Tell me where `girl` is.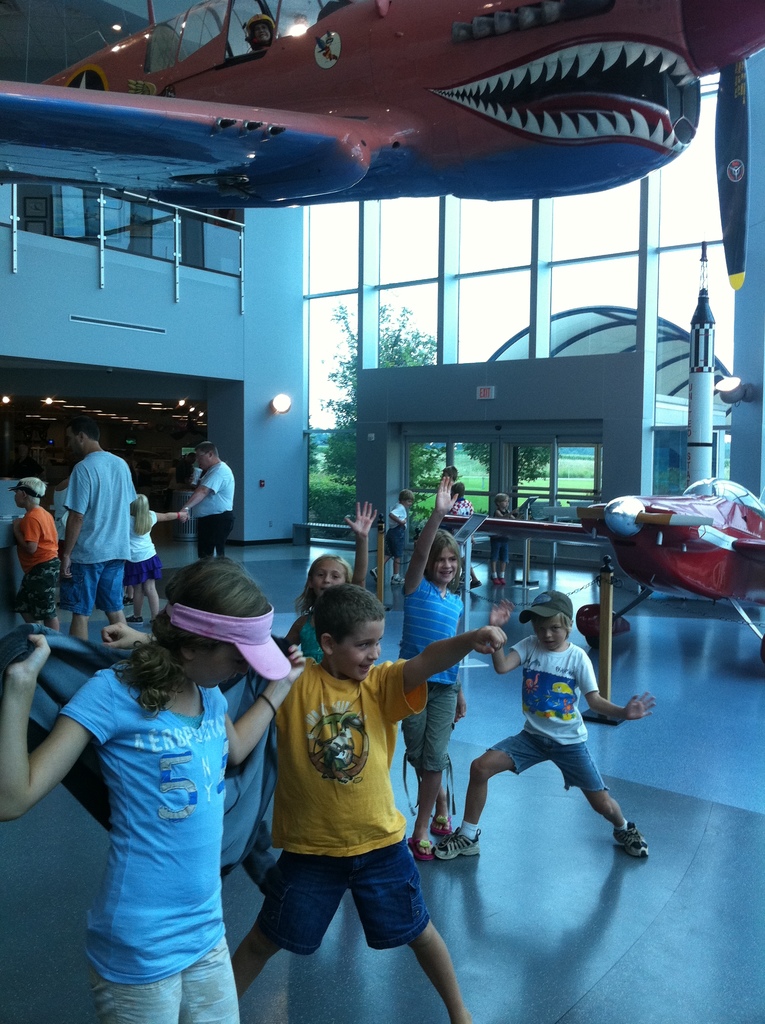
`girl` is at bbox=(396, 472, 462, 860).
